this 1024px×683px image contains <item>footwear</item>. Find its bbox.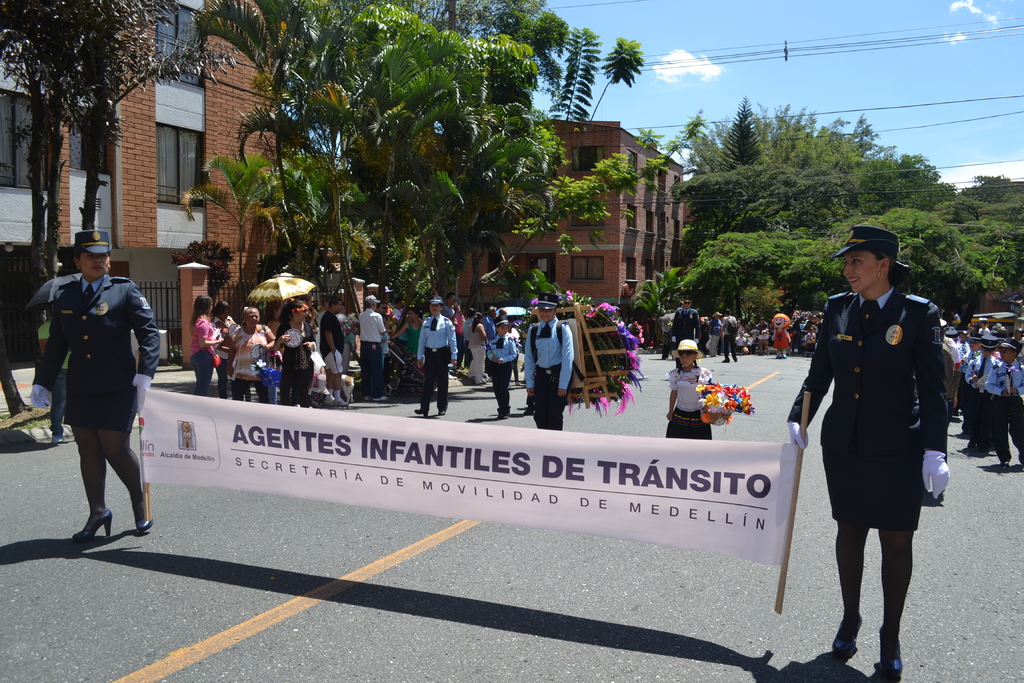
(x1=434, y1=413, x2=445, y2=419).
